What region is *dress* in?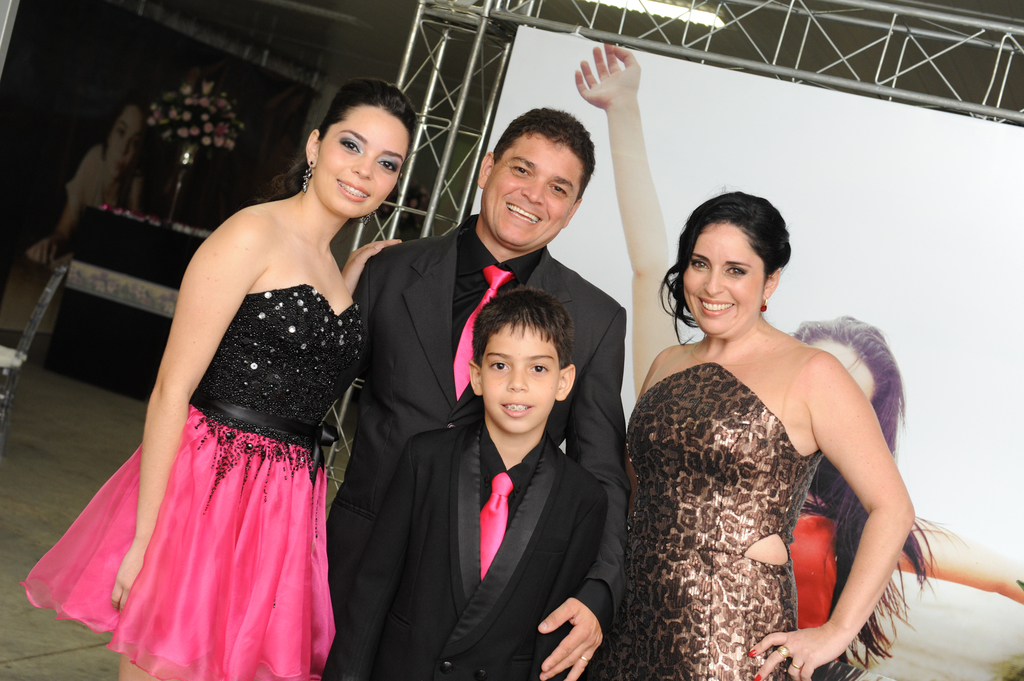
bbox=[6, 280, 339, 680].
